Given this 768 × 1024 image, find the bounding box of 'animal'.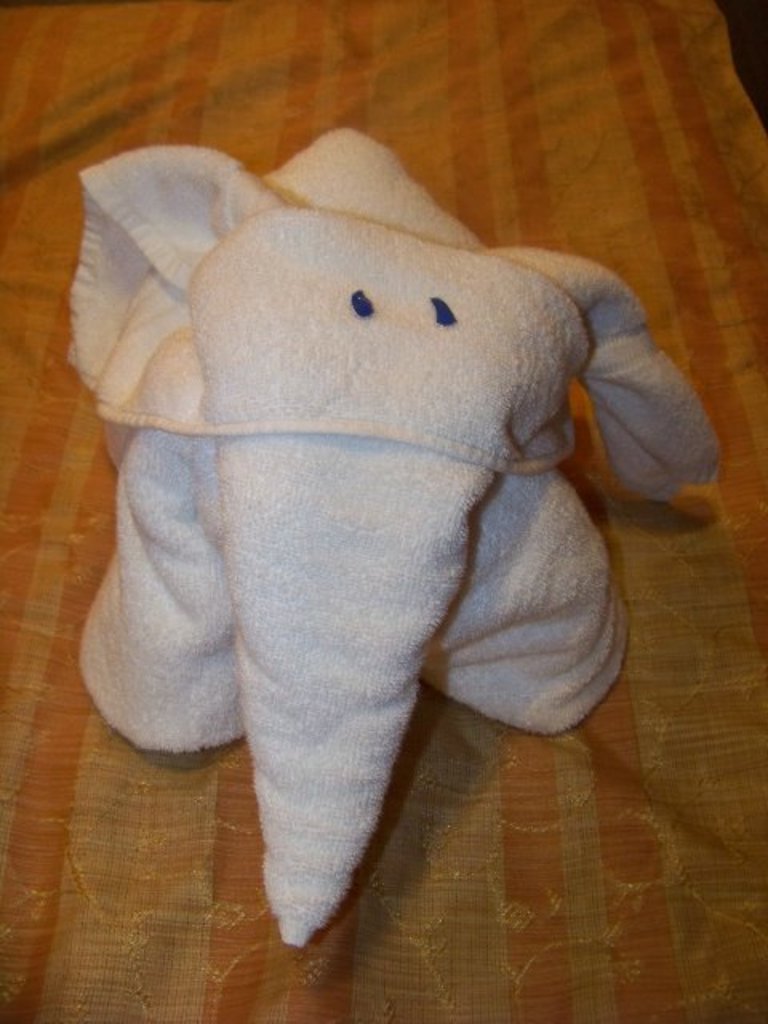
{"left": 64, "top": 122, "right": 722, "bottom": 952}.
